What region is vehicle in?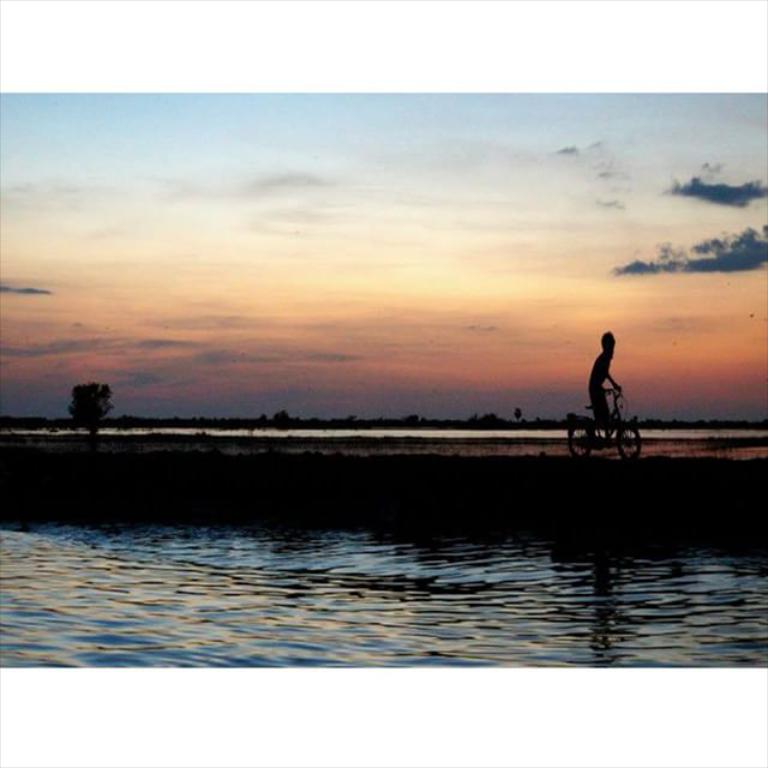
[left=563, top=383, right=648, bottom=463].
